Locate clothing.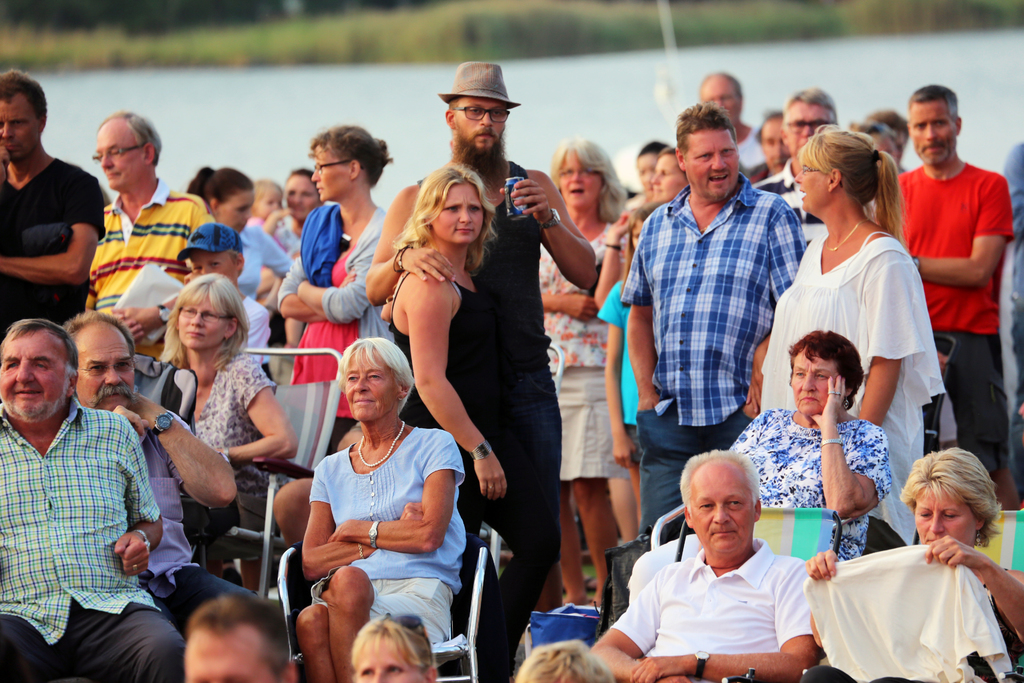
Bounding box: region(738, 129, 777, 174).
